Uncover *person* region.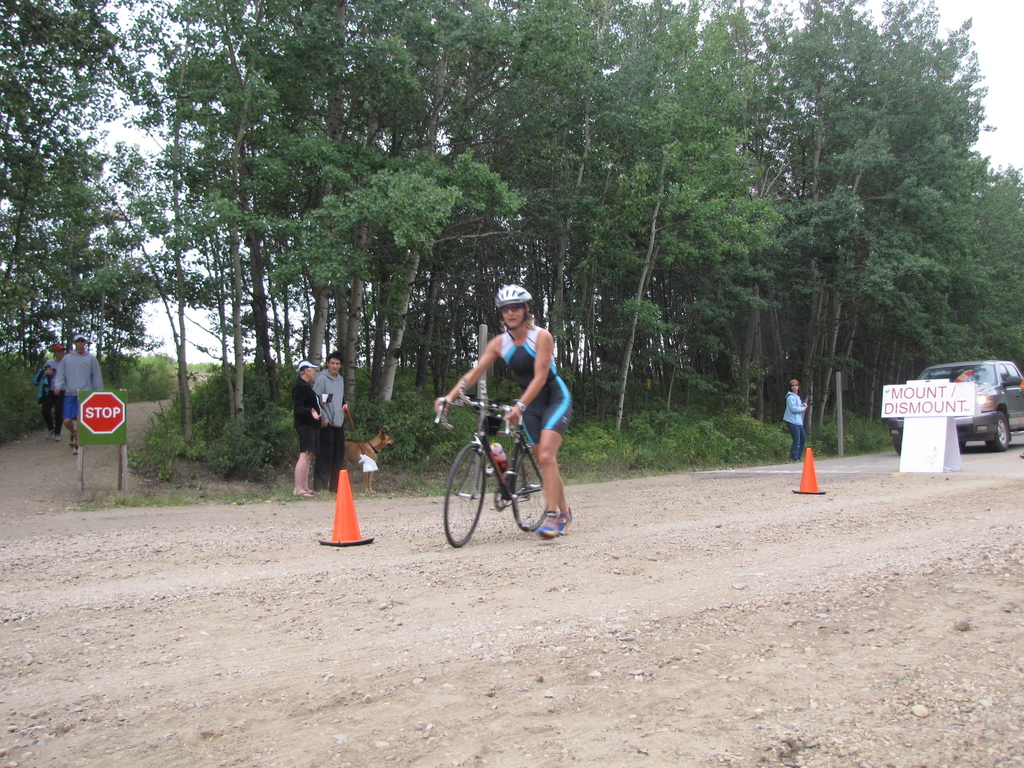
Uncovered: {"x1": 39, "y1": 341, "x2": 65, "y2": 444}.
